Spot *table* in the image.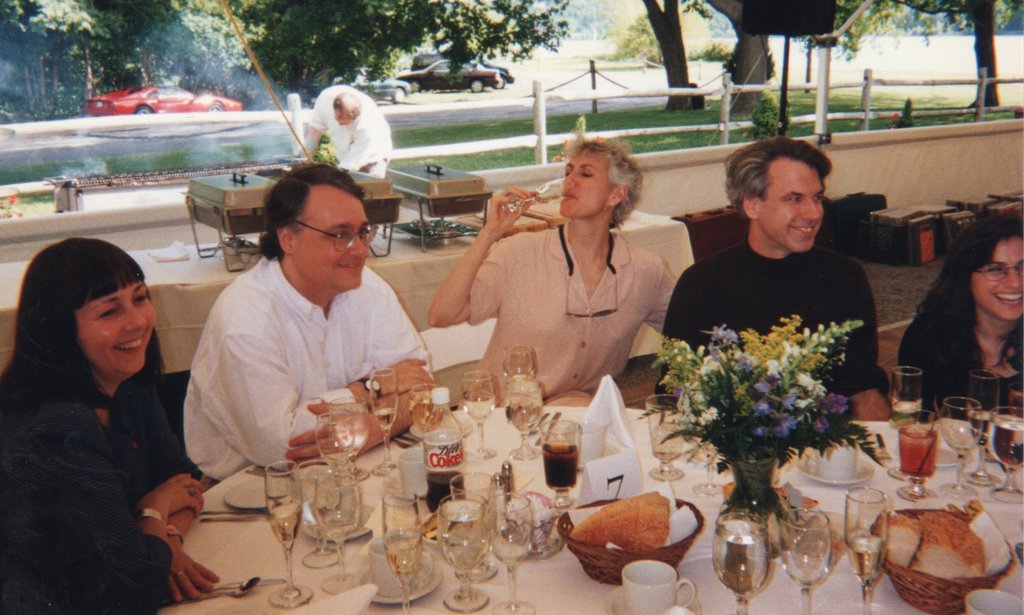
*table* found at left=141, top=398, right=1023, bottom=614.
